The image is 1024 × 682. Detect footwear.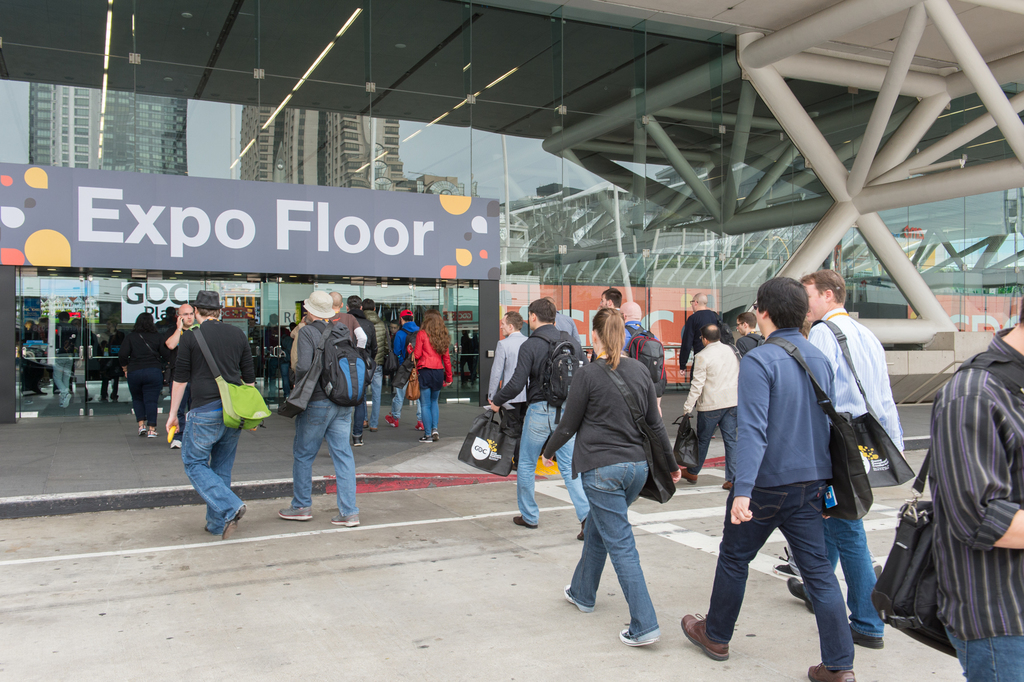
Detection: bbox(561, 579, 600, 610).
